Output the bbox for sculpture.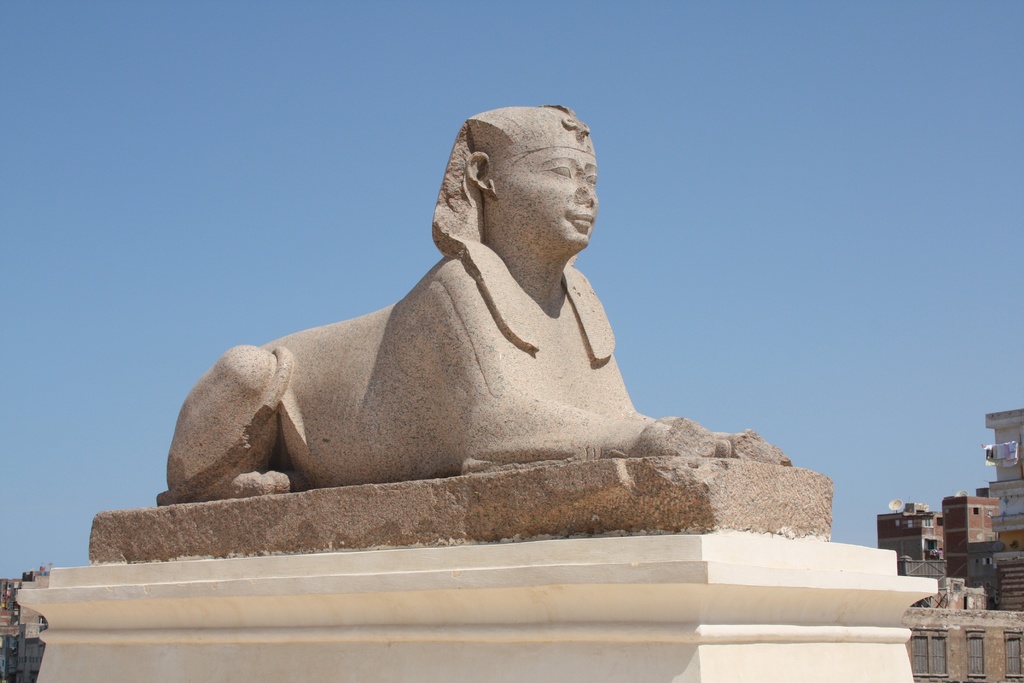
BBox(86, 103, 840, 567).
